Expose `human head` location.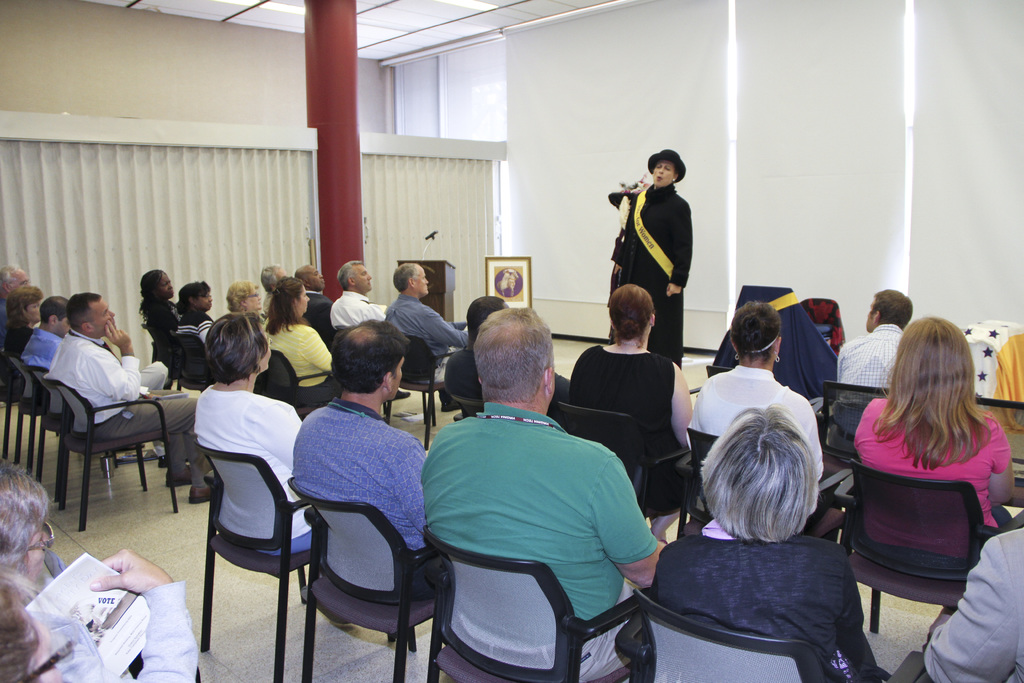
Exposed at locate(38, 298, 64, 331).
